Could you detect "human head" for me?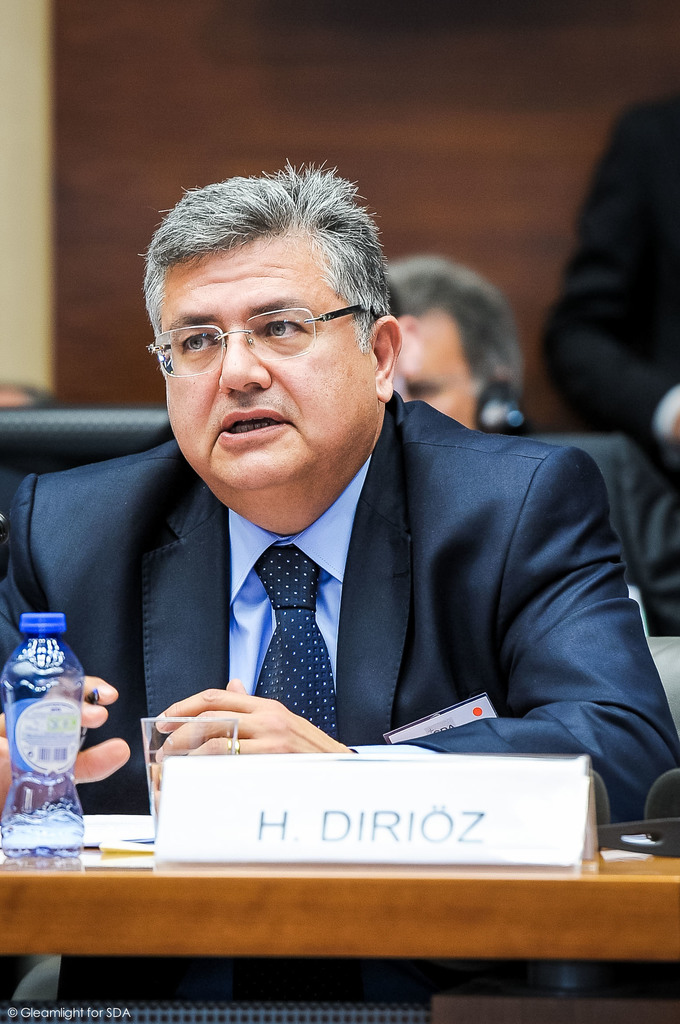
Detection result: bbox=[137, 152, 409, 500].
